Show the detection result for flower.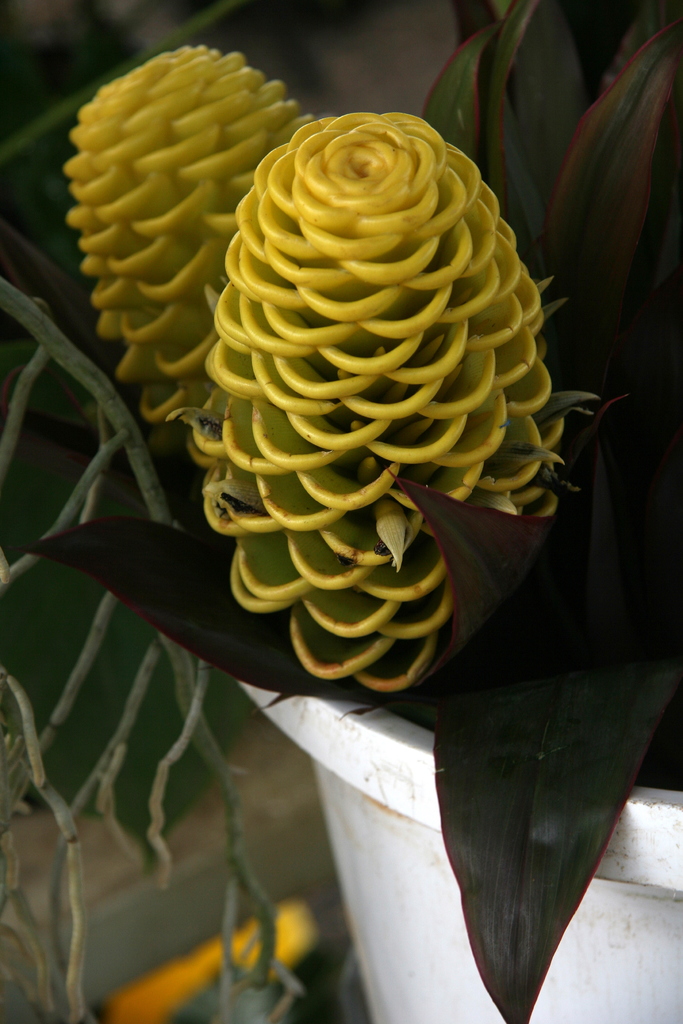
59, 39, 315, 428.
